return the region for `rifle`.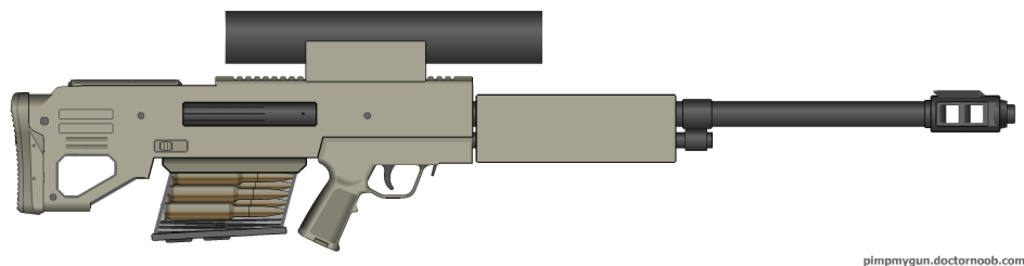
0,60,1023,246.
